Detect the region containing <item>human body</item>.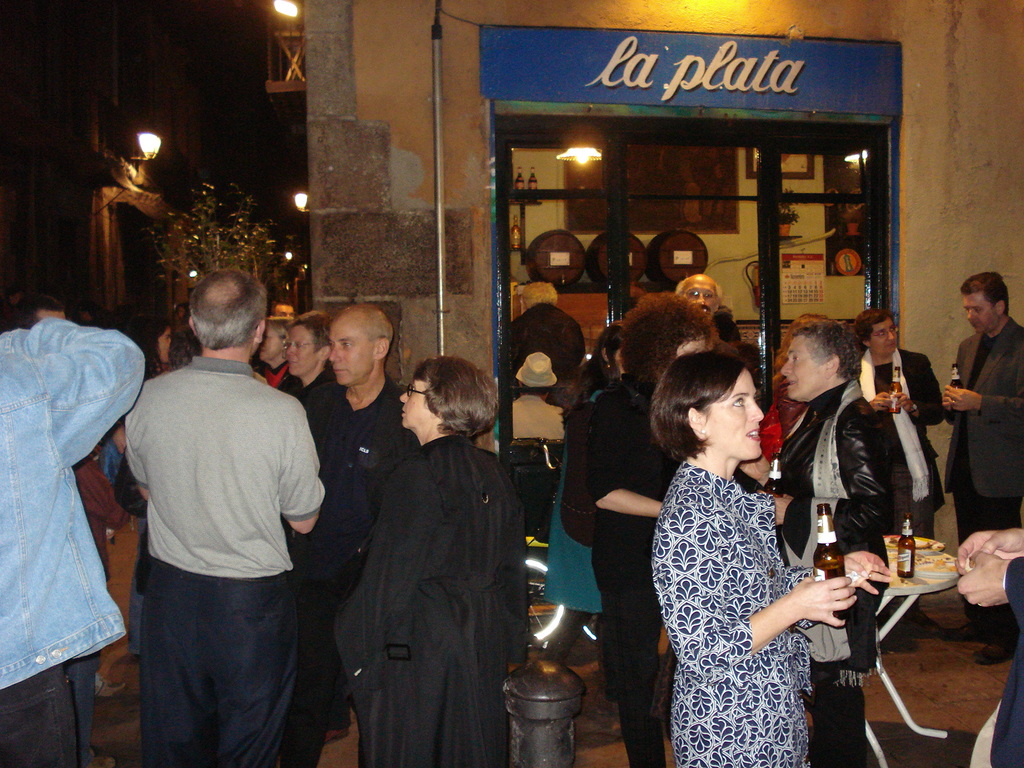
detection(646, 448, 856, 767).
